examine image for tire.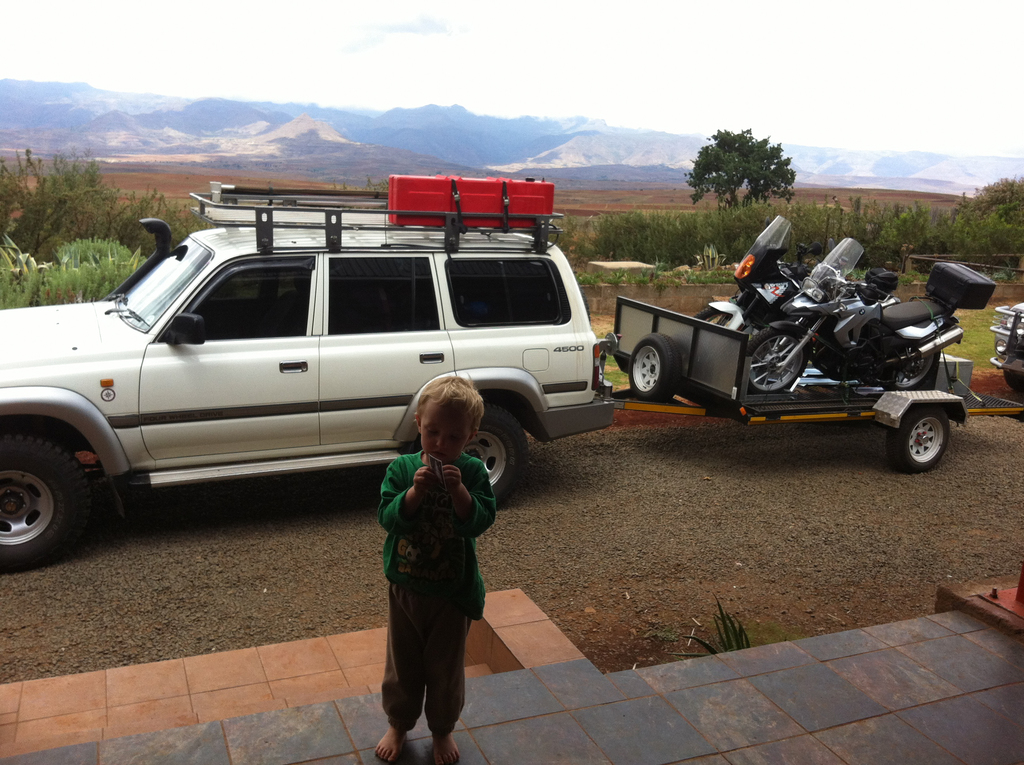
Examination result: 881/337/940/390.
